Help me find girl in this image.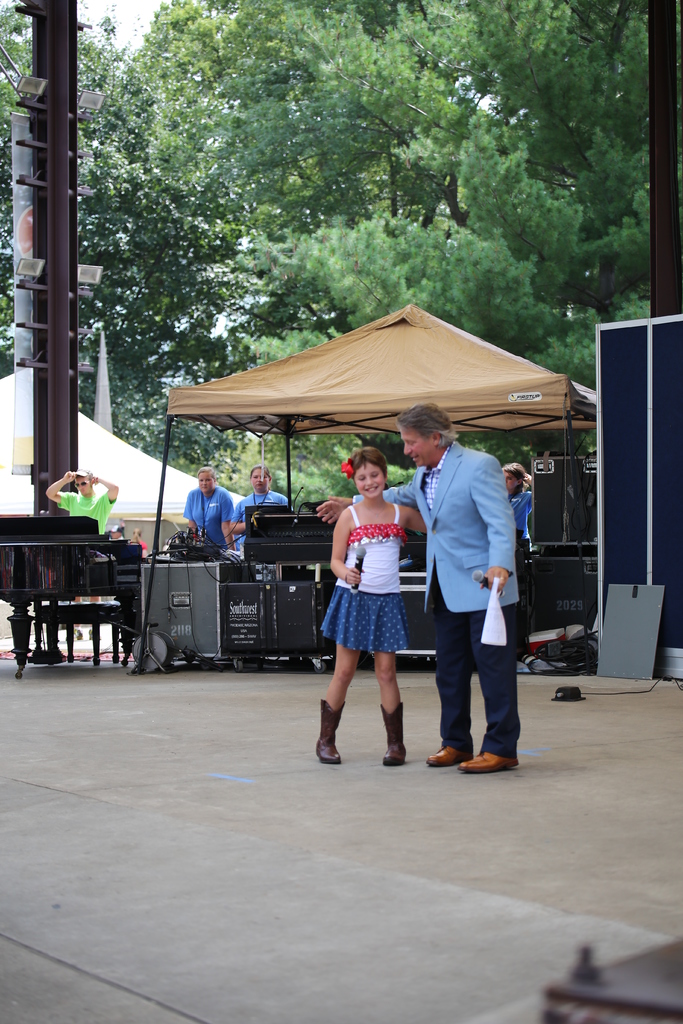
Found it: x1=309 y1=440 x2=434 y2=770.
